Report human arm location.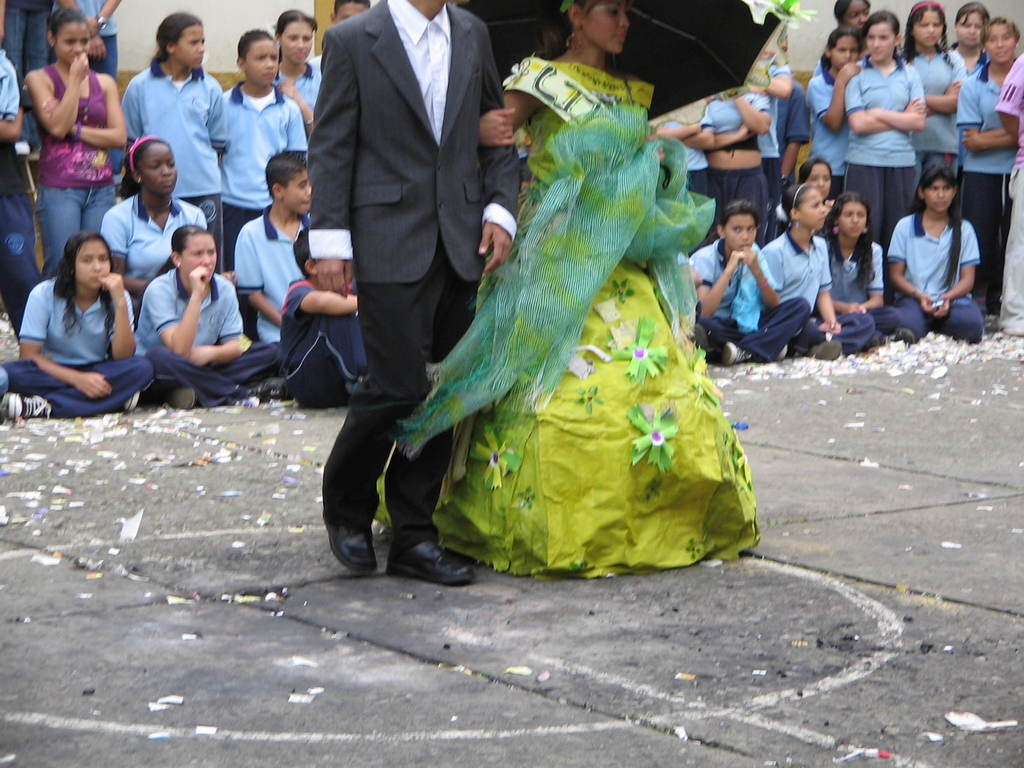
Report: select_region(758, 65, 797, 98).
